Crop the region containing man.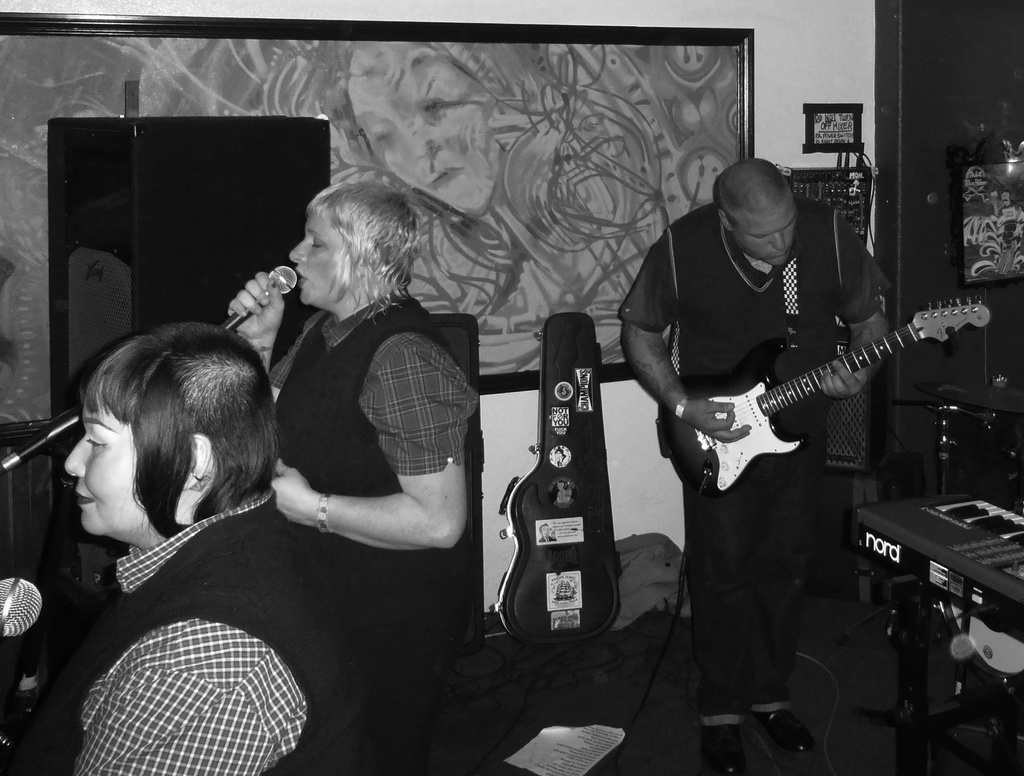
Crop region: BBox(616, 154, 895, 775).
